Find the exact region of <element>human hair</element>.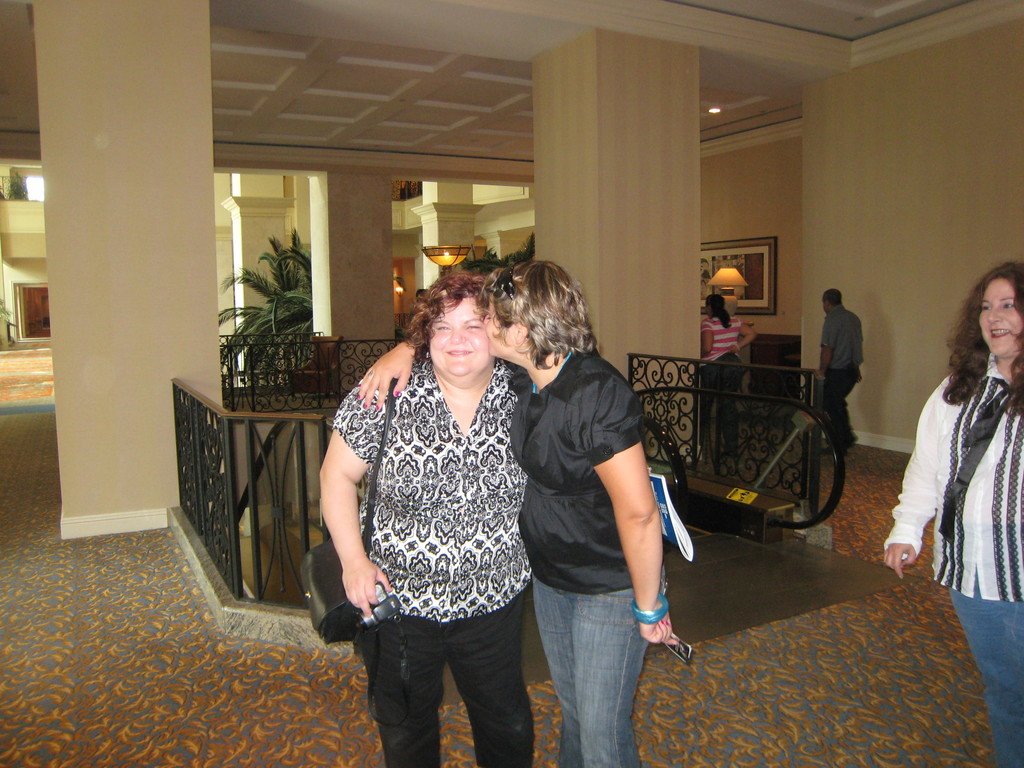
Exact region: [492, 271, 595, 379].
